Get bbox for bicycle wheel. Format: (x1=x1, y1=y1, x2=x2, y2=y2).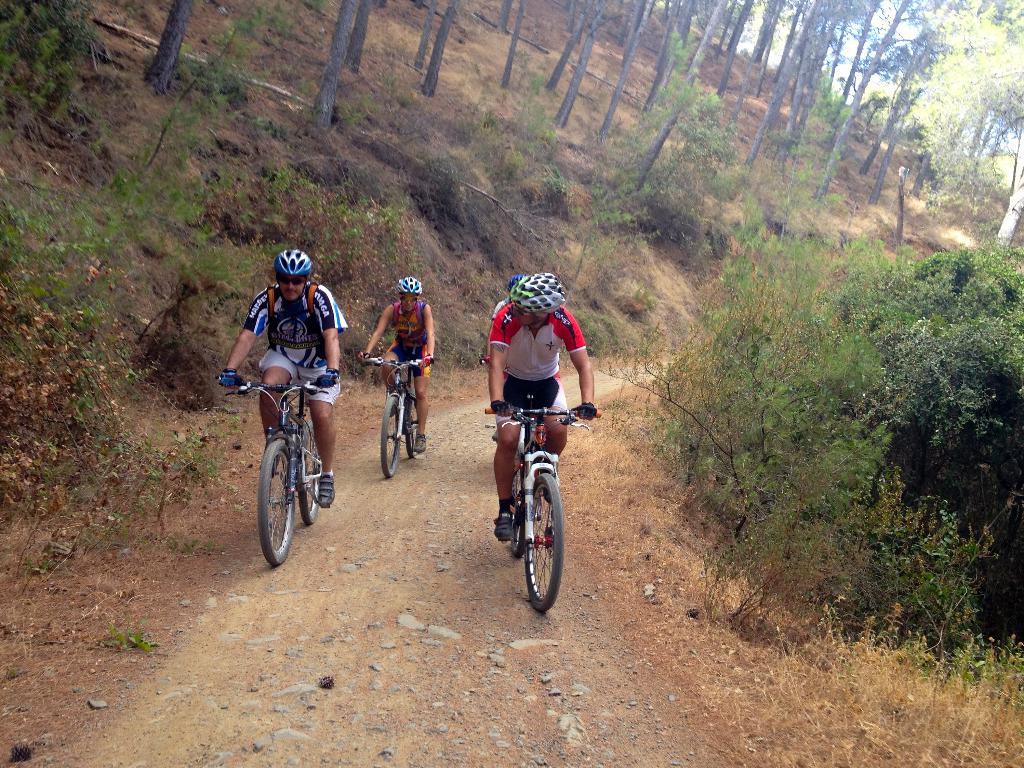
(x1=257, y1=436, x2=298, y2=564).
